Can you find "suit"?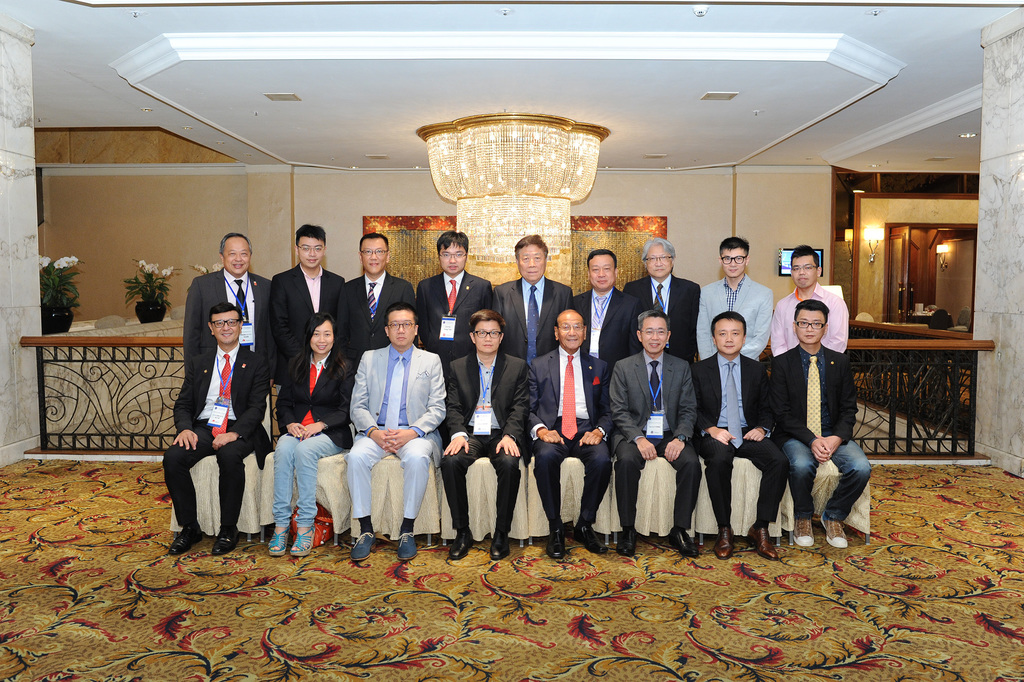
Yes, bounding box: region(278, 342, 351, 447).
